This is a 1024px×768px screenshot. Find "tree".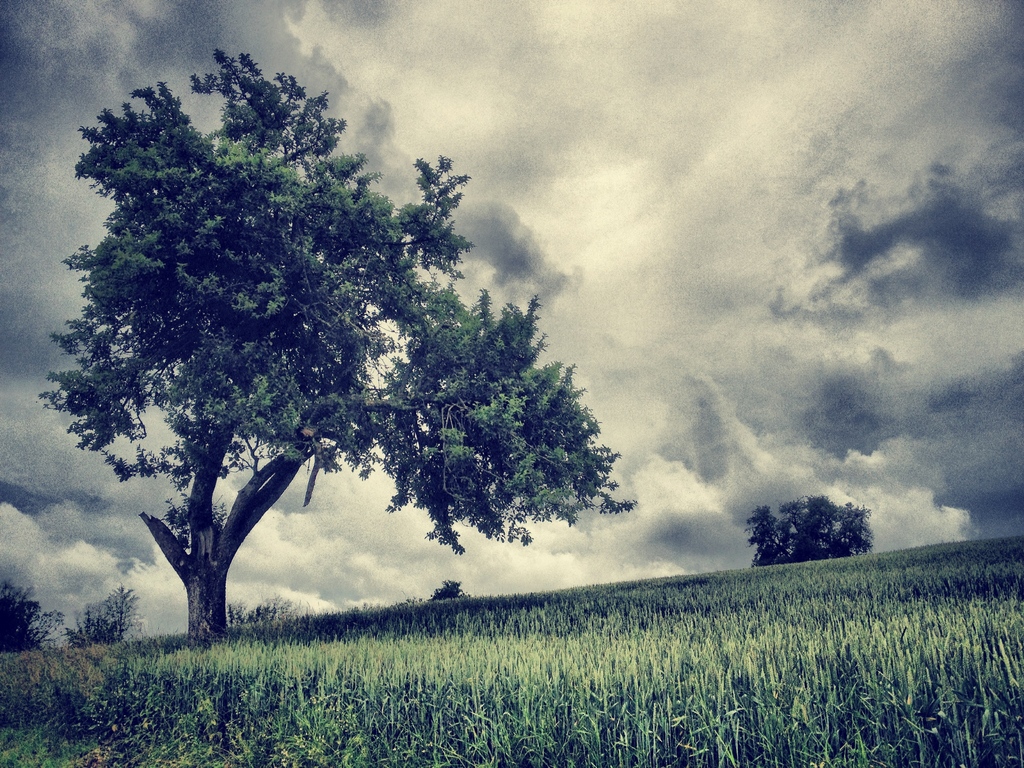
Bounding box: region(53, 37, 605, 640).
